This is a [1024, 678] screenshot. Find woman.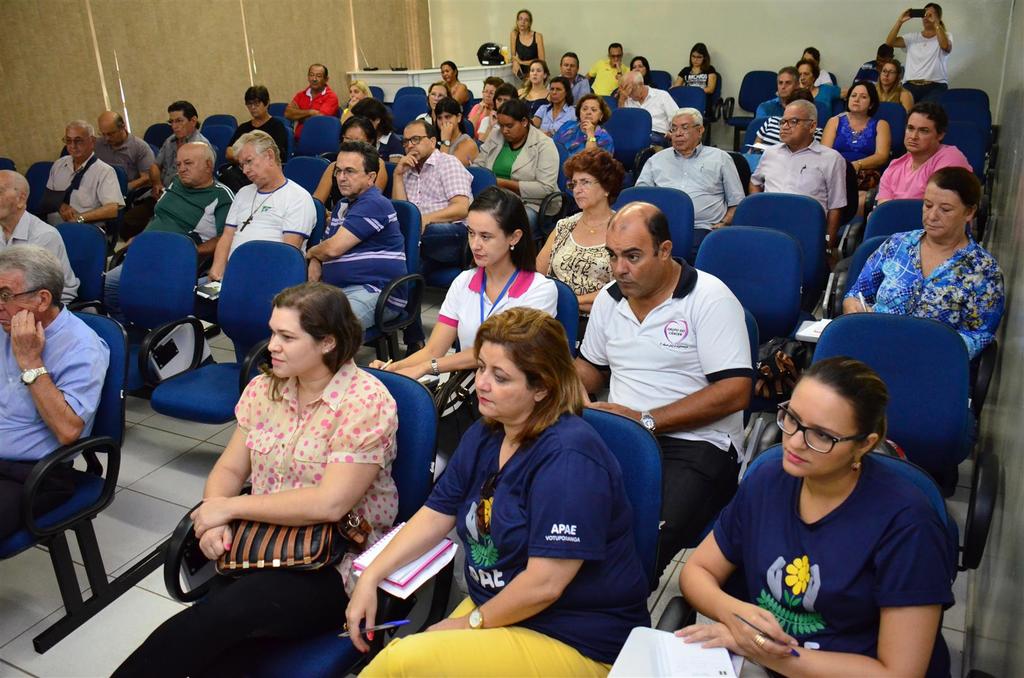
Bounding box: Rect(678, 353, 955, 677).
